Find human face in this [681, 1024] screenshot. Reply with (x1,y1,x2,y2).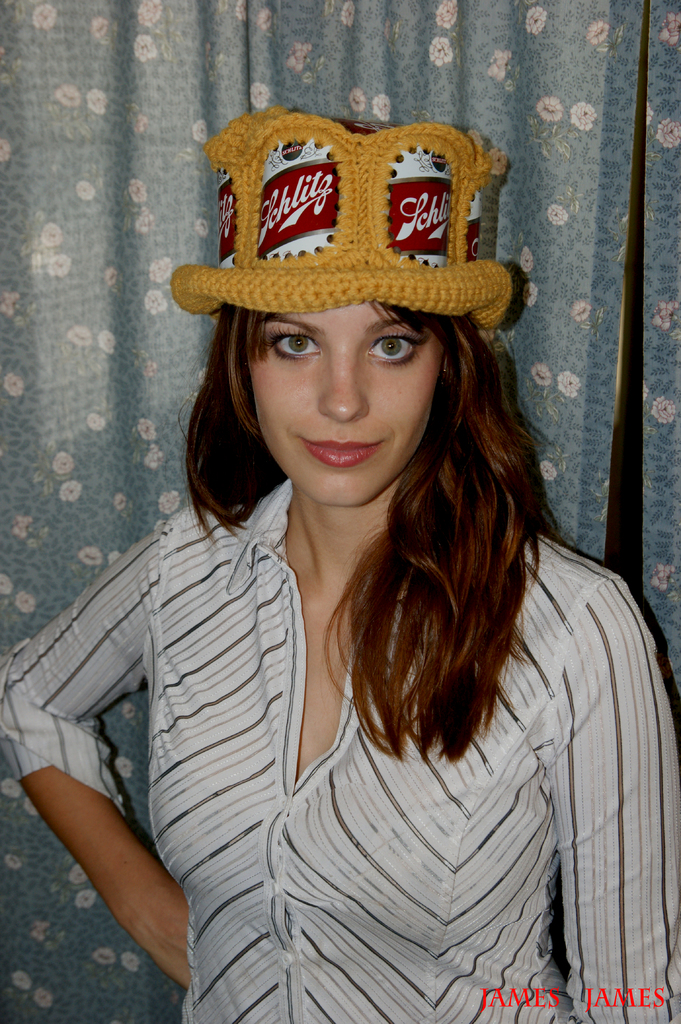
(246,304,442,505).
